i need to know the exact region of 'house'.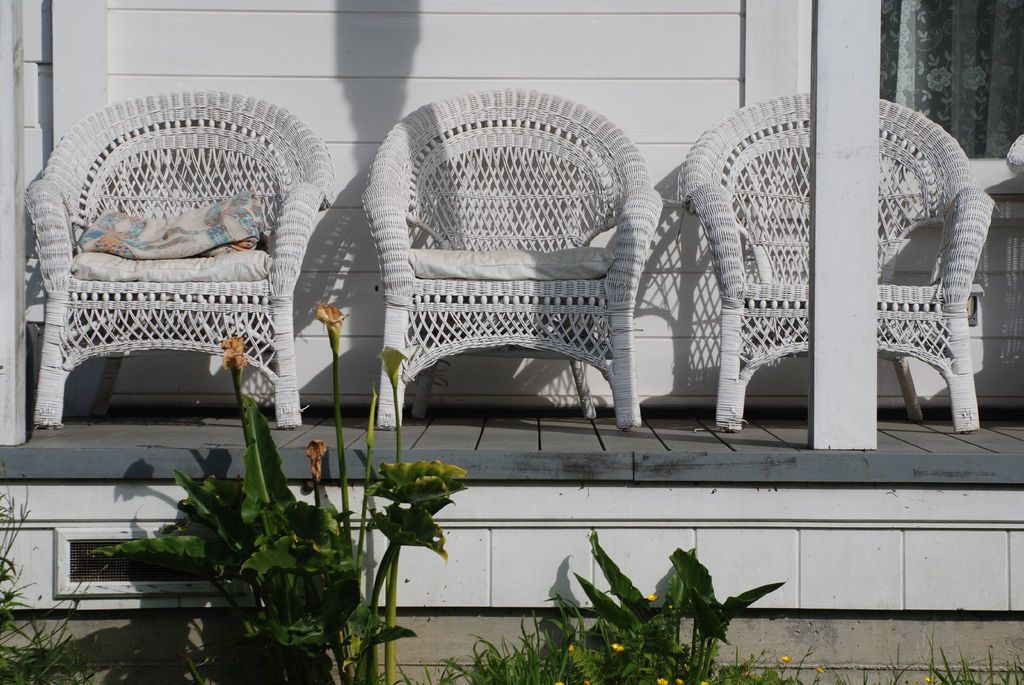
Region: box(0, 0, 1023, 621).
